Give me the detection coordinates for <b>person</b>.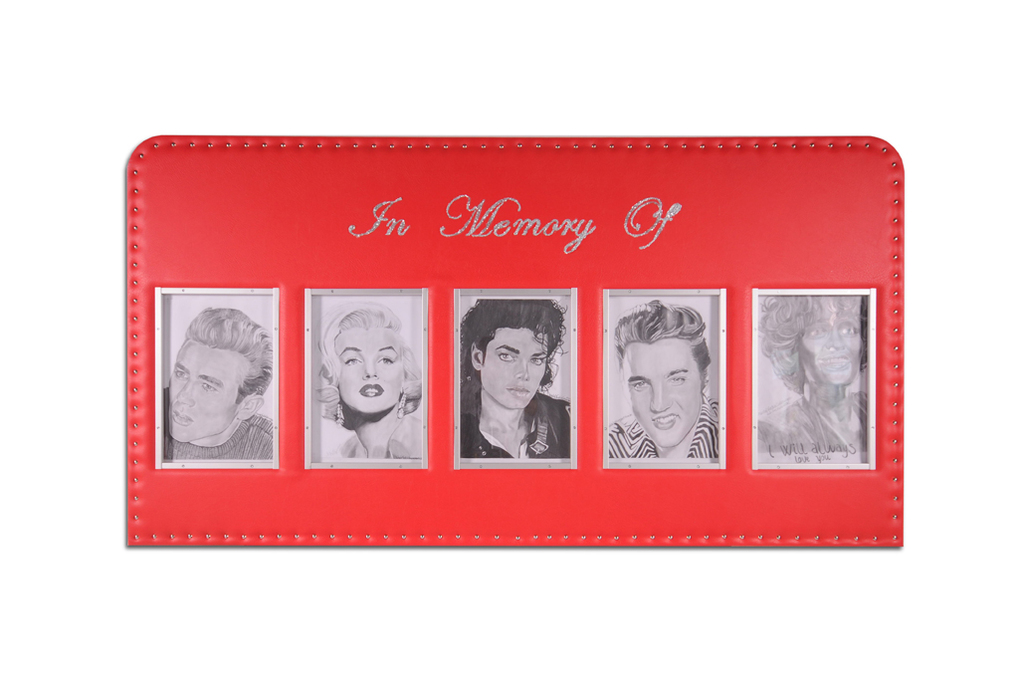
[459,299,571,458].
